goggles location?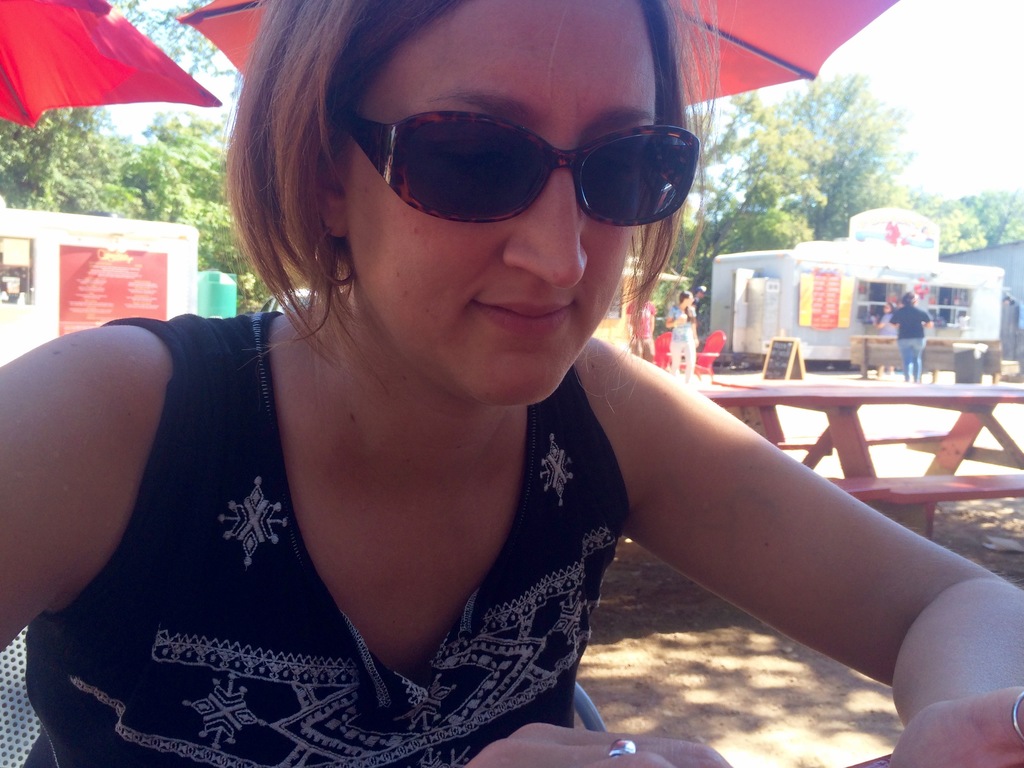
bbox=[320, 95, 722, 228]
